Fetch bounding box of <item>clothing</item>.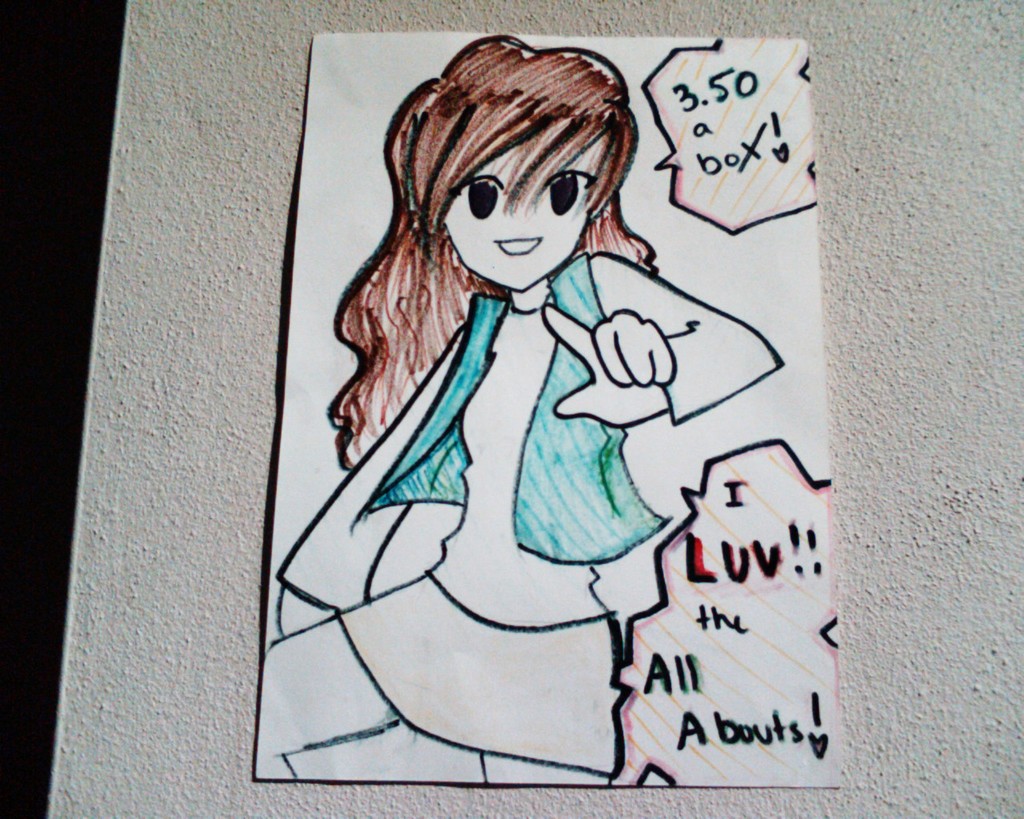
Bbox: [left=350, top=254, right=675, bottom=558].
